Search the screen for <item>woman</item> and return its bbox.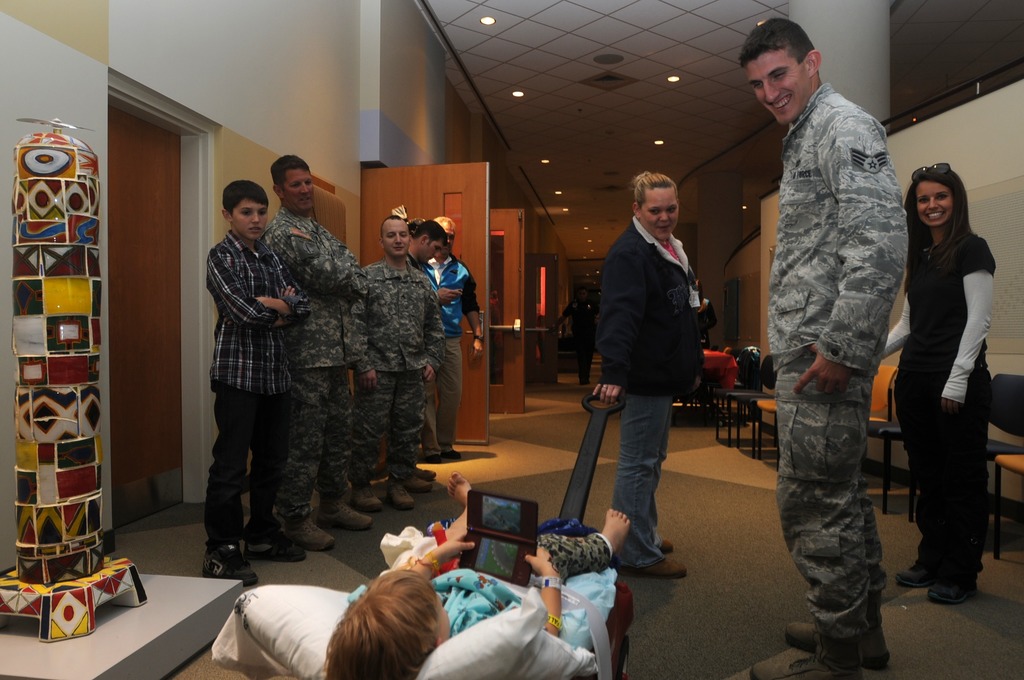
Found: {"left": 596, "top": 172, "right": 712, "bottom": 587}.
